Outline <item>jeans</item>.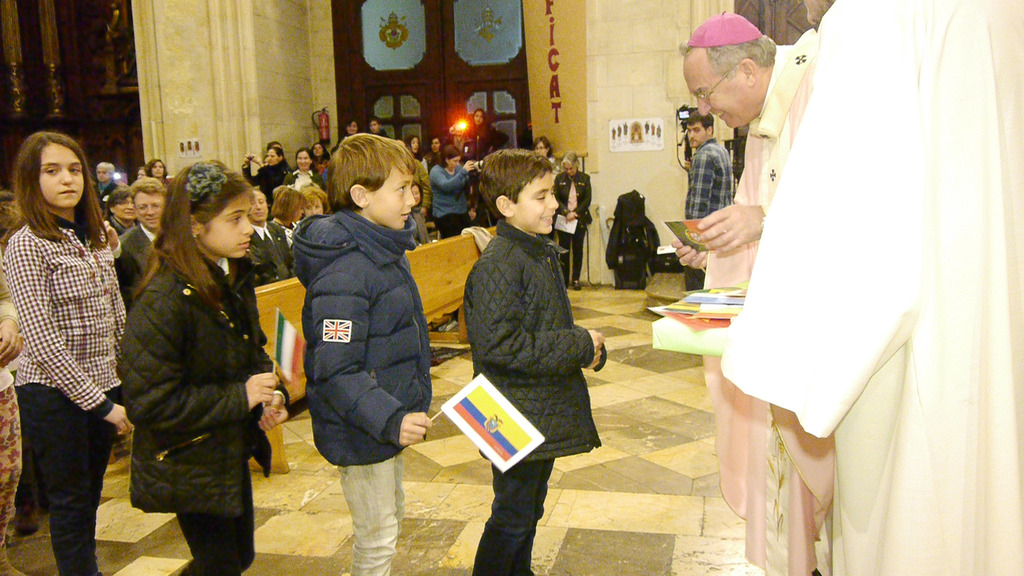
Outline: bbox(352, 451, 407, 575).
